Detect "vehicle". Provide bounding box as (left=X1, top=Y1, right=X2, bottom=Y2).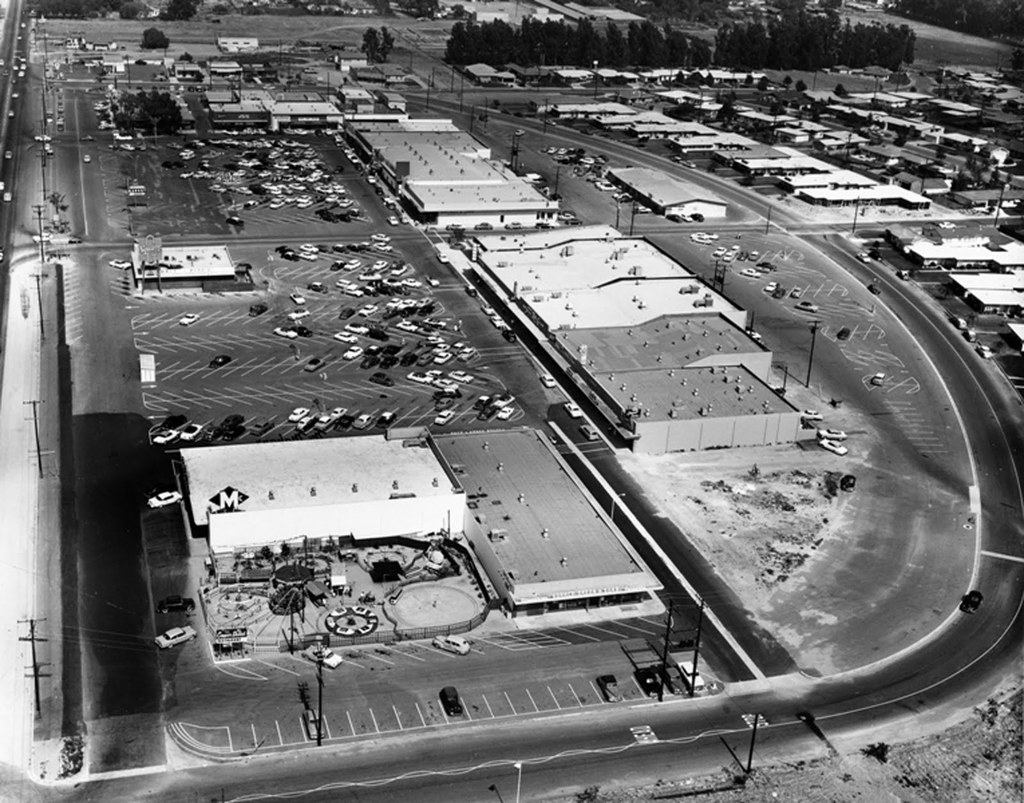
(left=152, top=425, right=177, bottom=445).
